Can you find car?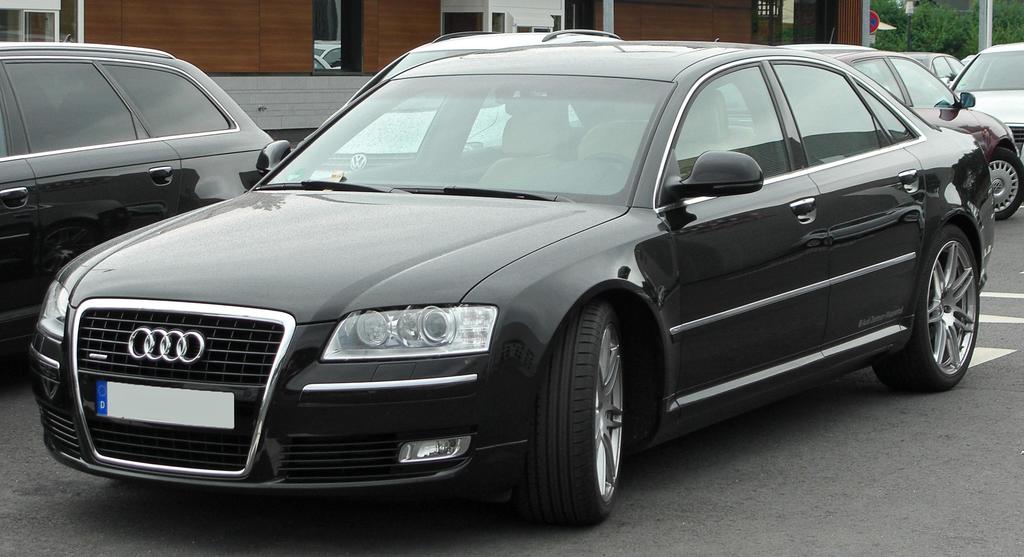
Yes, bounding box: 772, 36, 1022, 217.
